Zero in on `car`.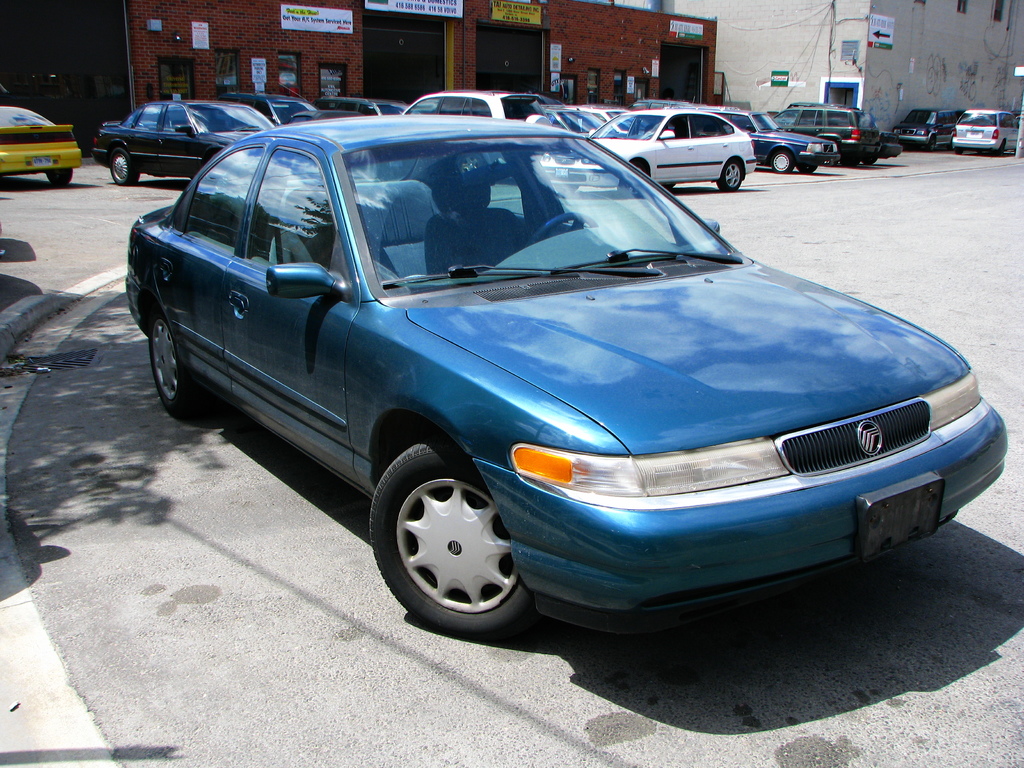
Zeroed in: bbox=(0, 99, 88, 186).
